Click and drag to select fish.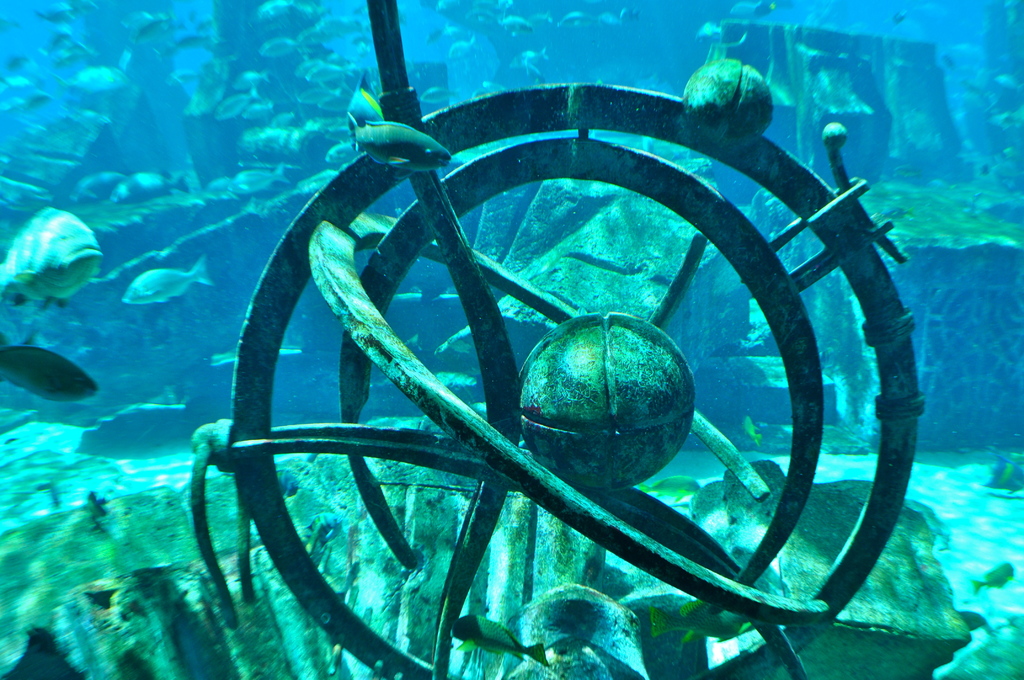
Selection: bbox(694, 20, 719, 47).
